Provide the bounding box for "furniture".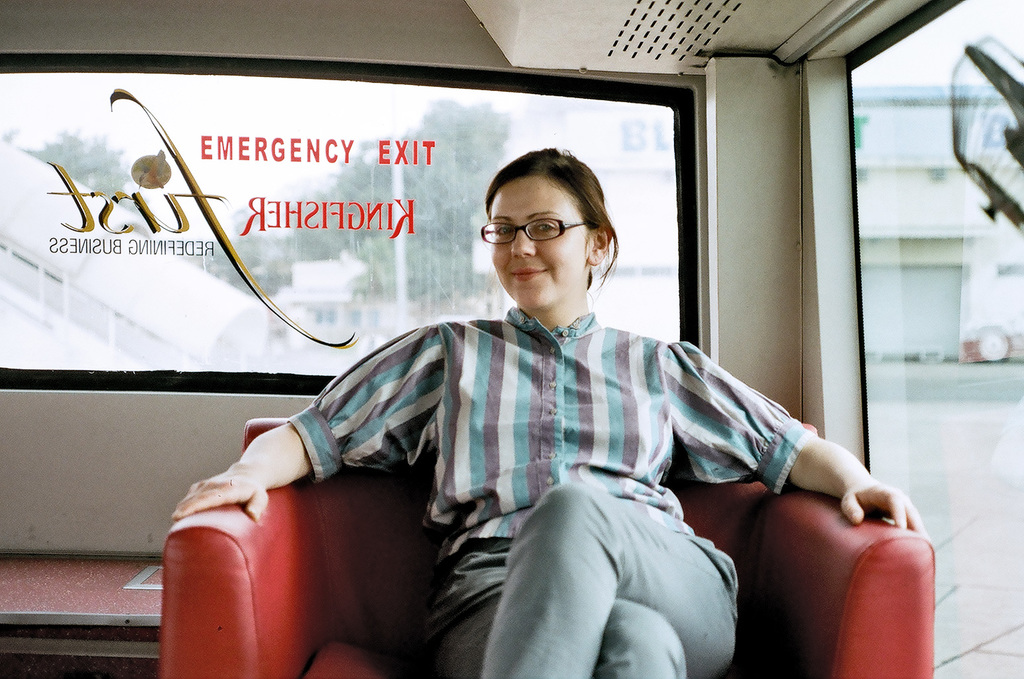
bbox=[158, 418, 934, 678].
